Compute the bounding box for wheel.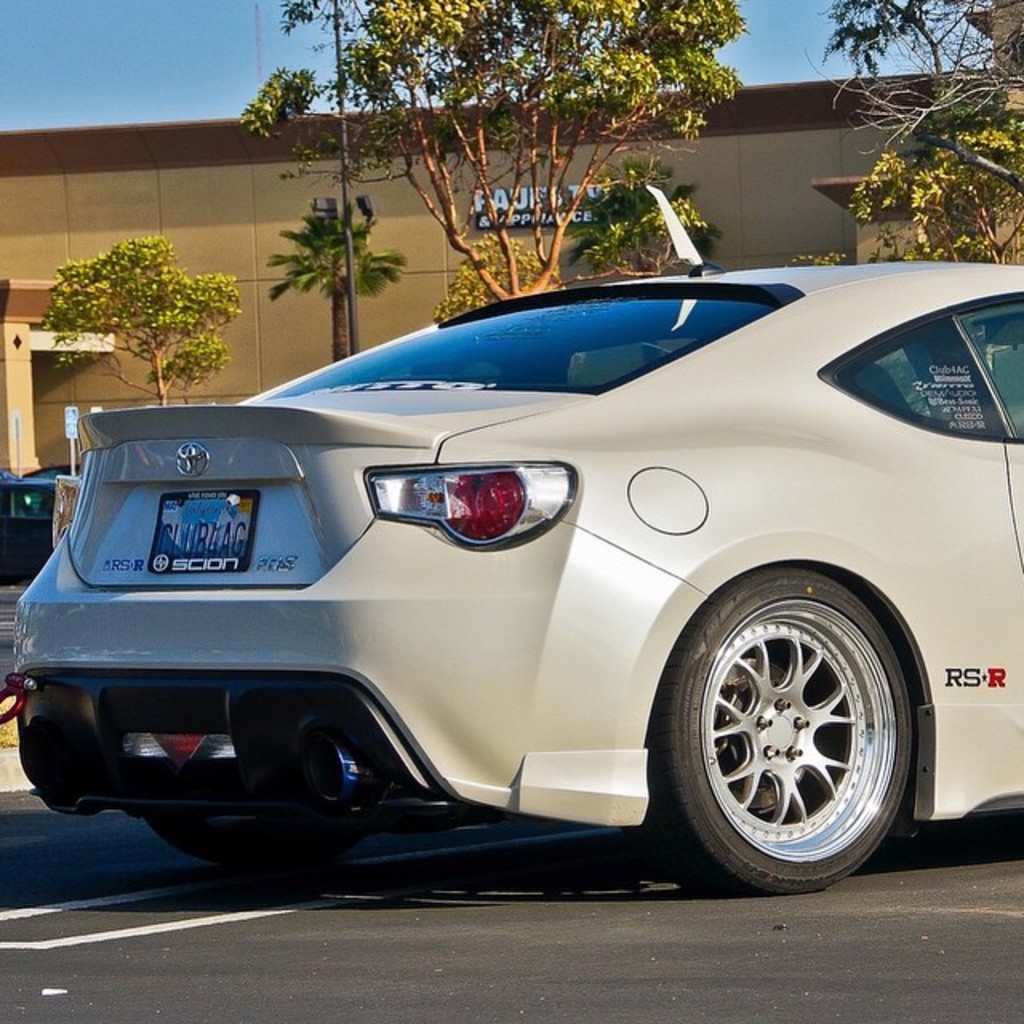
select_region(643, 563, 923, 896).
